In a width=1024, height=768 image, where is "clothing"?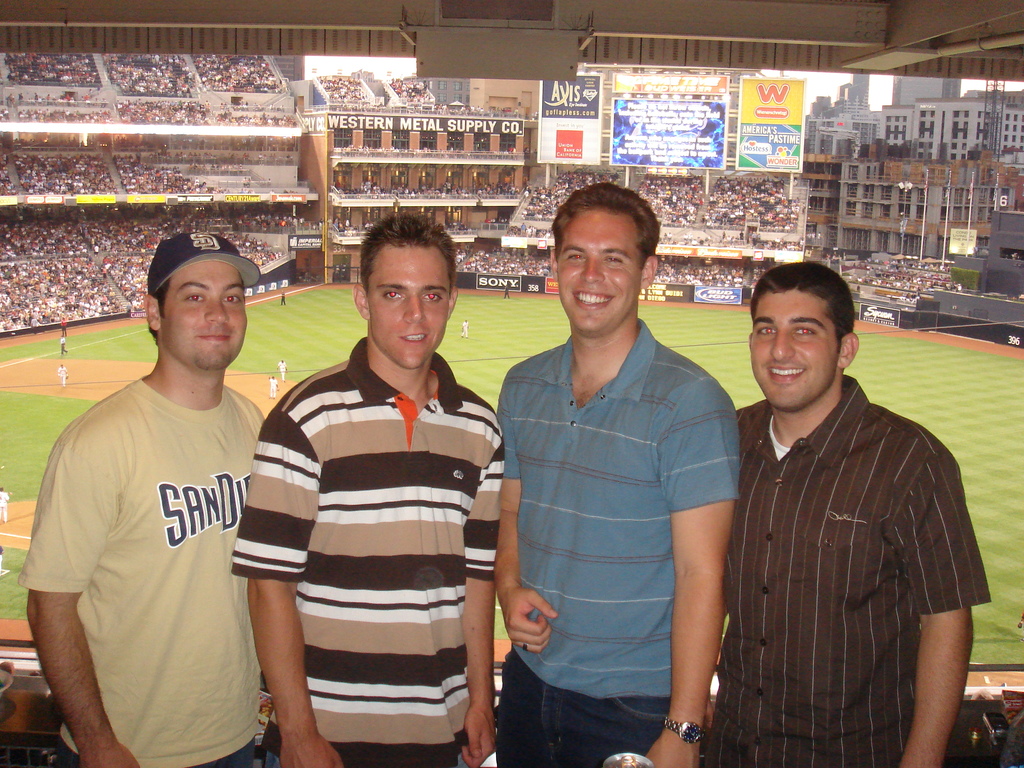
l=0, t=543, r=4, b=564.
